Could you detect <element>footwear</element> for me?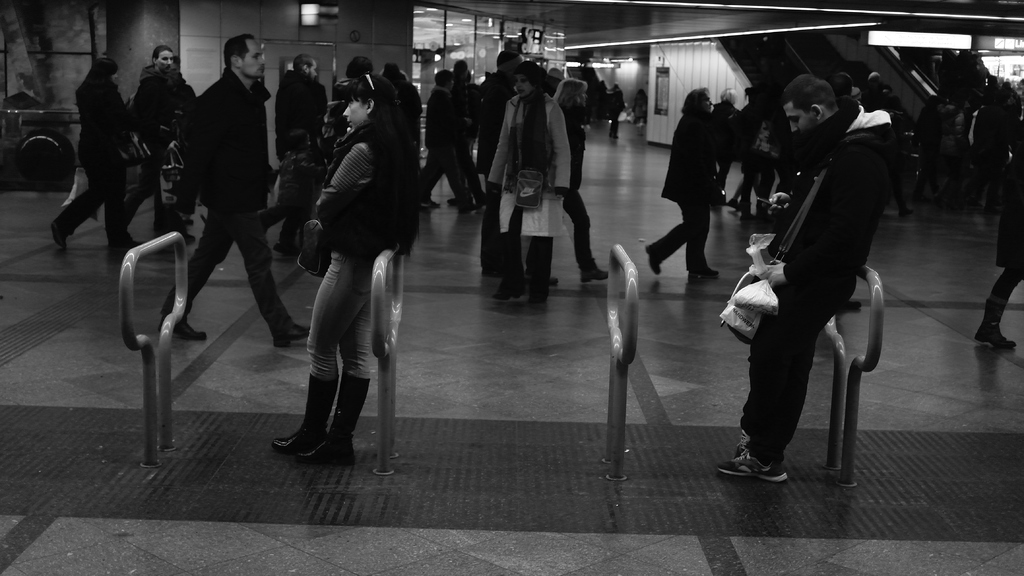
Detection result: (left=731, top=426, right=806, bottom=483).
